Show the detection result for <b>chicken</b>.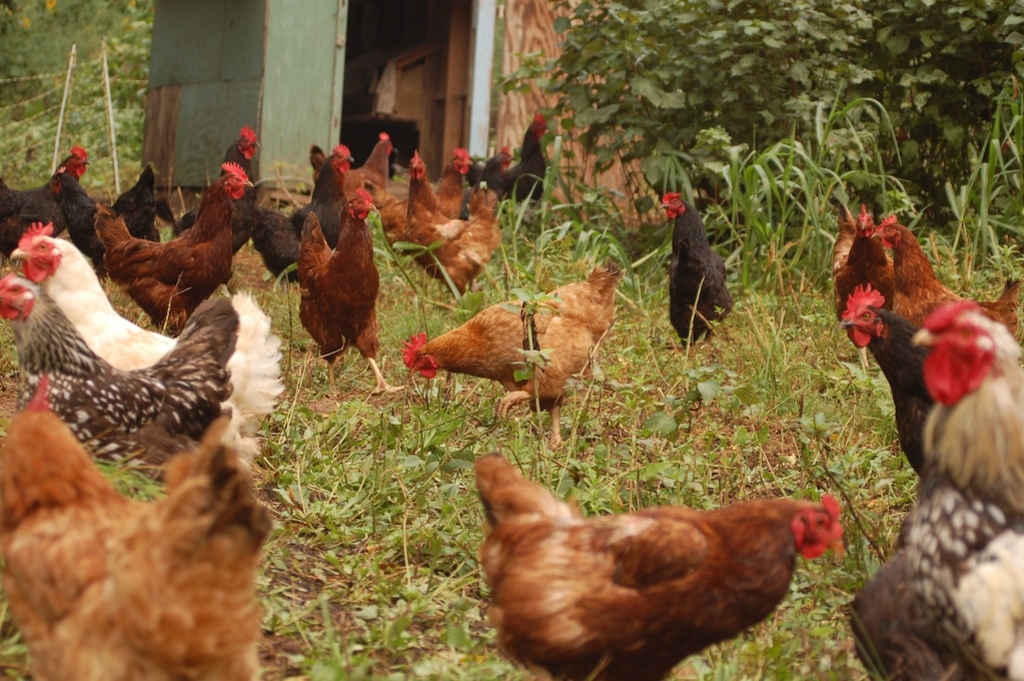
[left=370, top=137, right=466, bottom=264].
